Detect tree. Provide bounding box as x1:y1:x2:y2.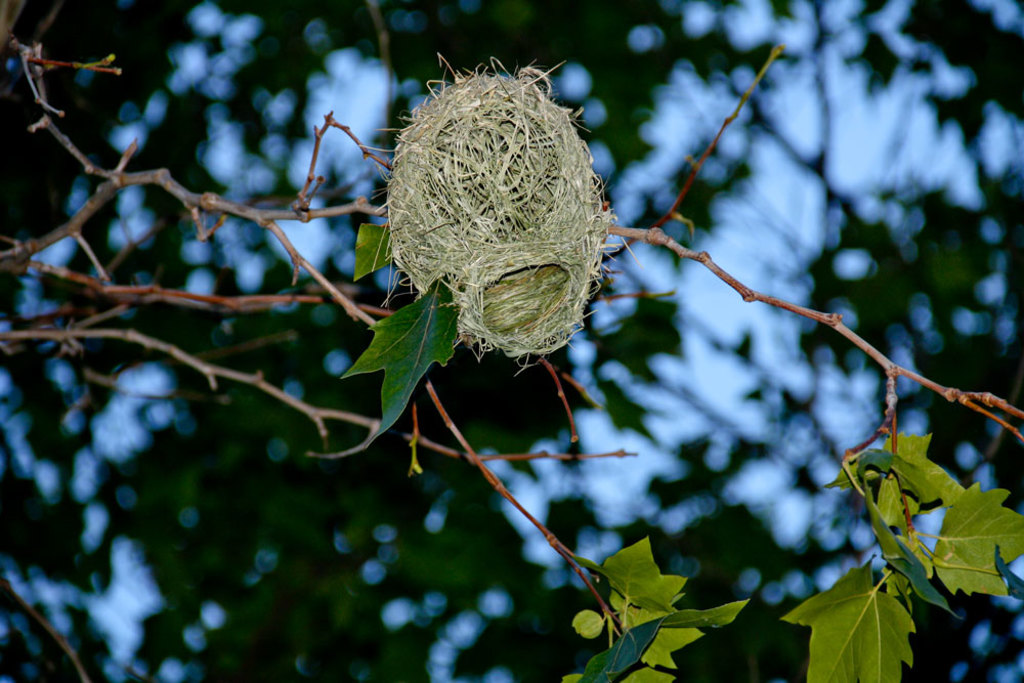
13:0:1023:682.
